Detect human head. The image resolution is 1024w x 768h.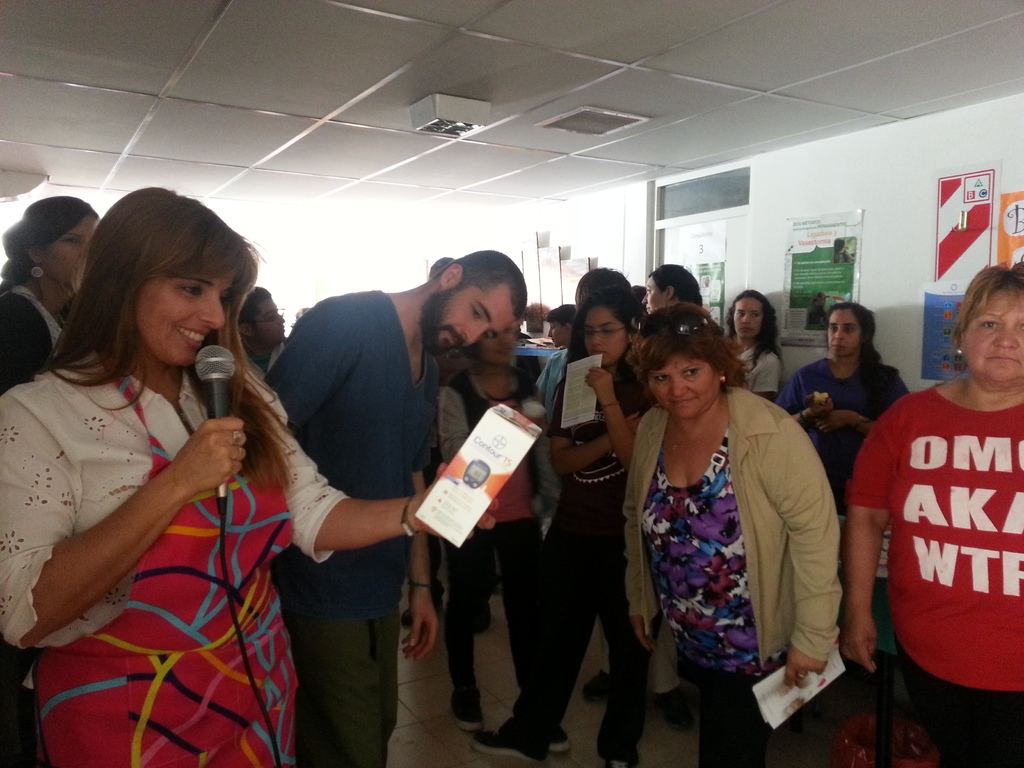
<box>824,302,876,360</box>.
